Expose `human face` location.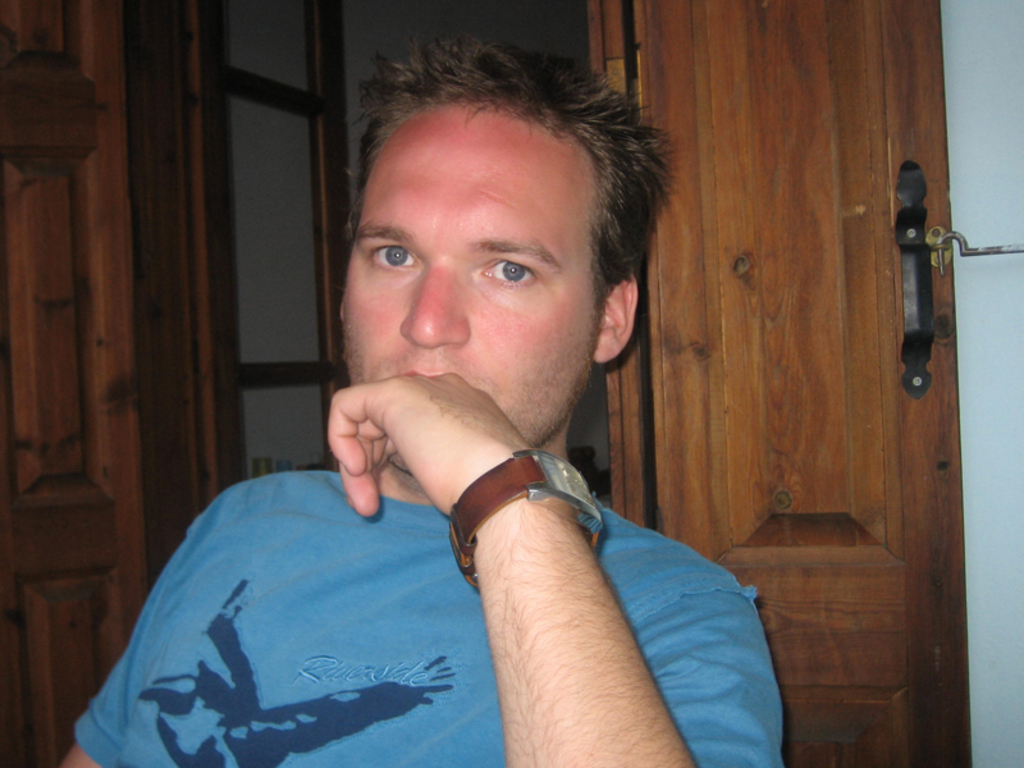
Exposed at [343, 104, 595, 475].
